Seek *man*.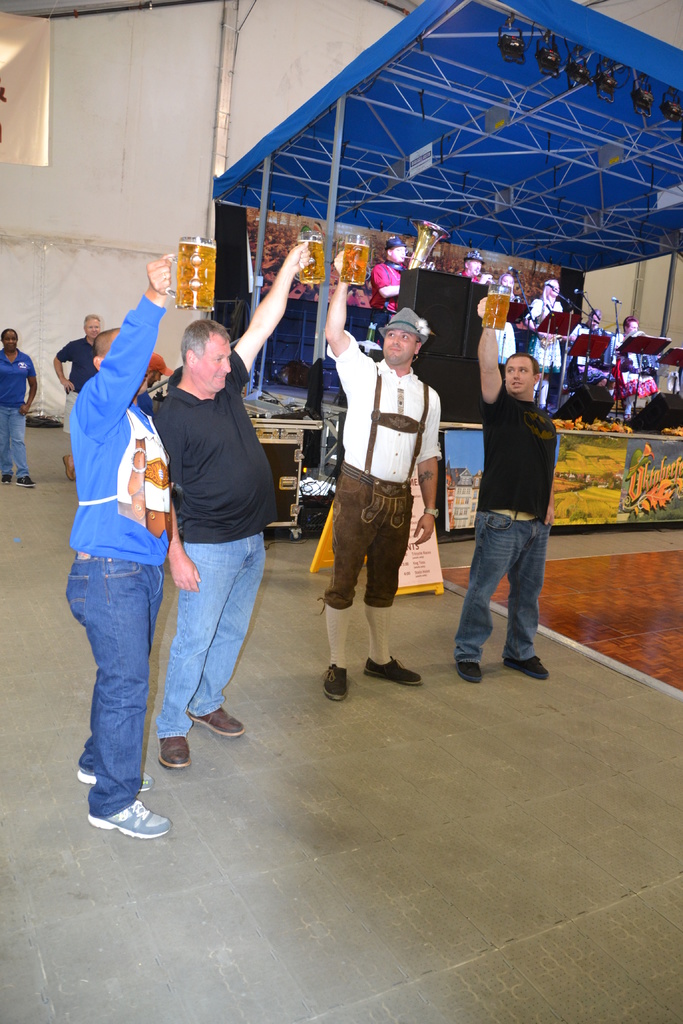
x1=554, y1=310, x2=611, y2=387.
